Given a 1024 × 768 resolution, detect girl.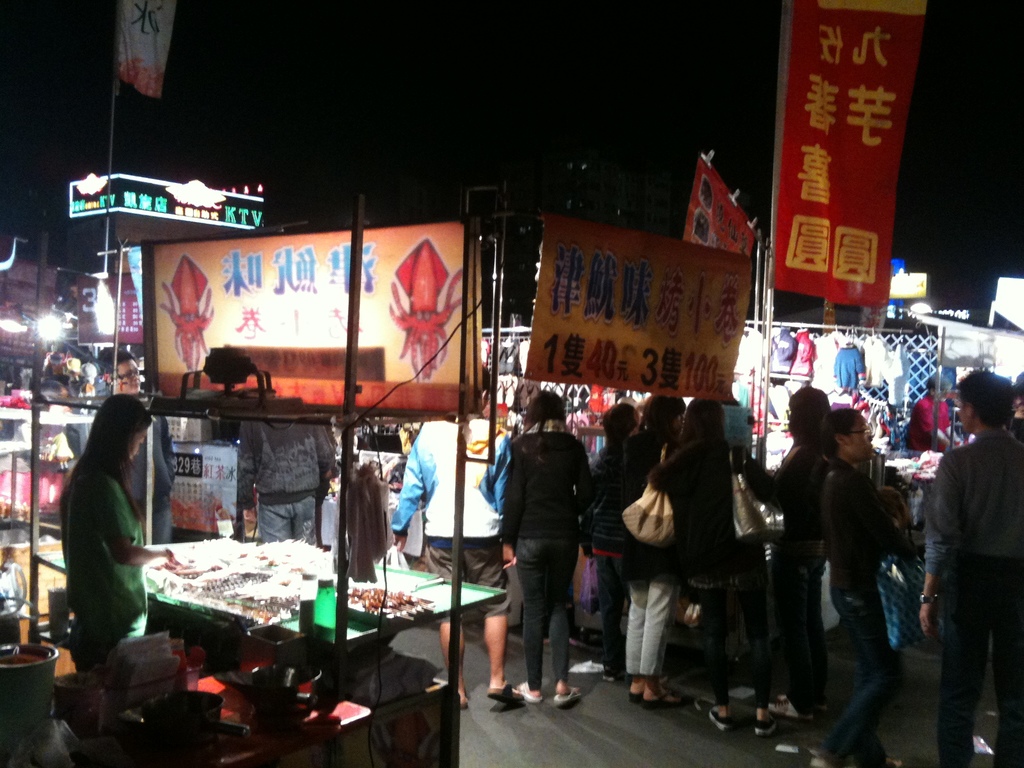
Rect(820, 388, 909, 767).
